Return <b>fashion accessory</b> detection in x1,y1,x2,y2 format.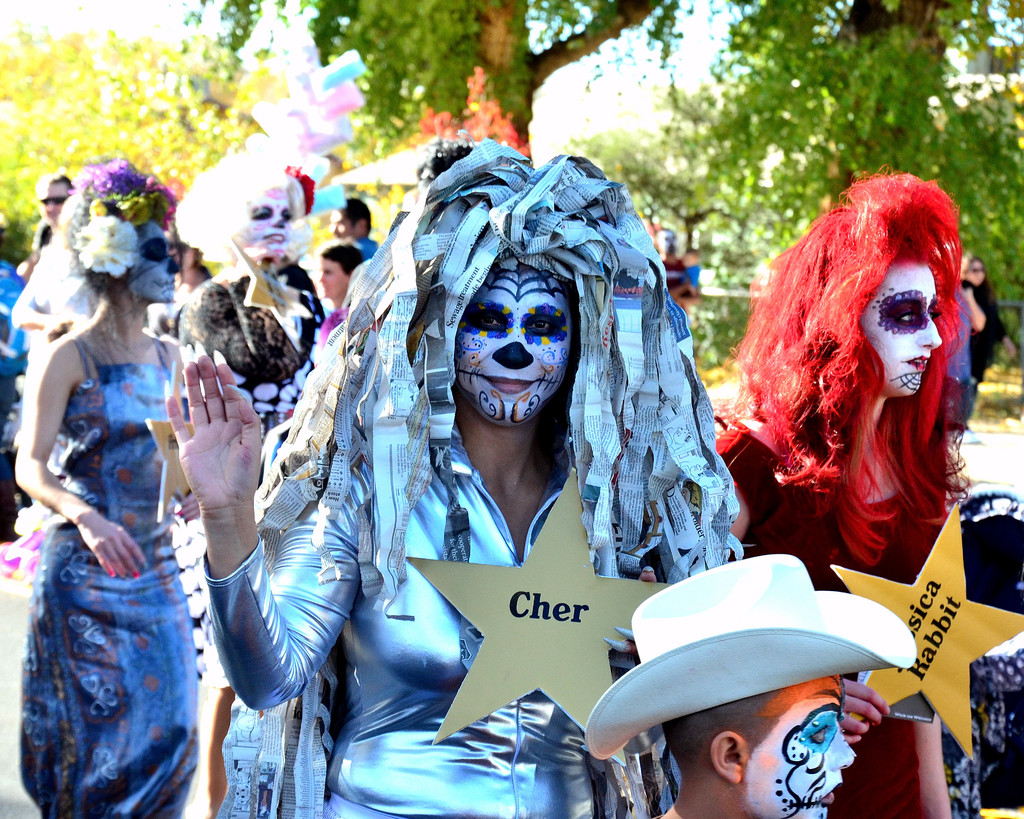
253,139,743,619.
